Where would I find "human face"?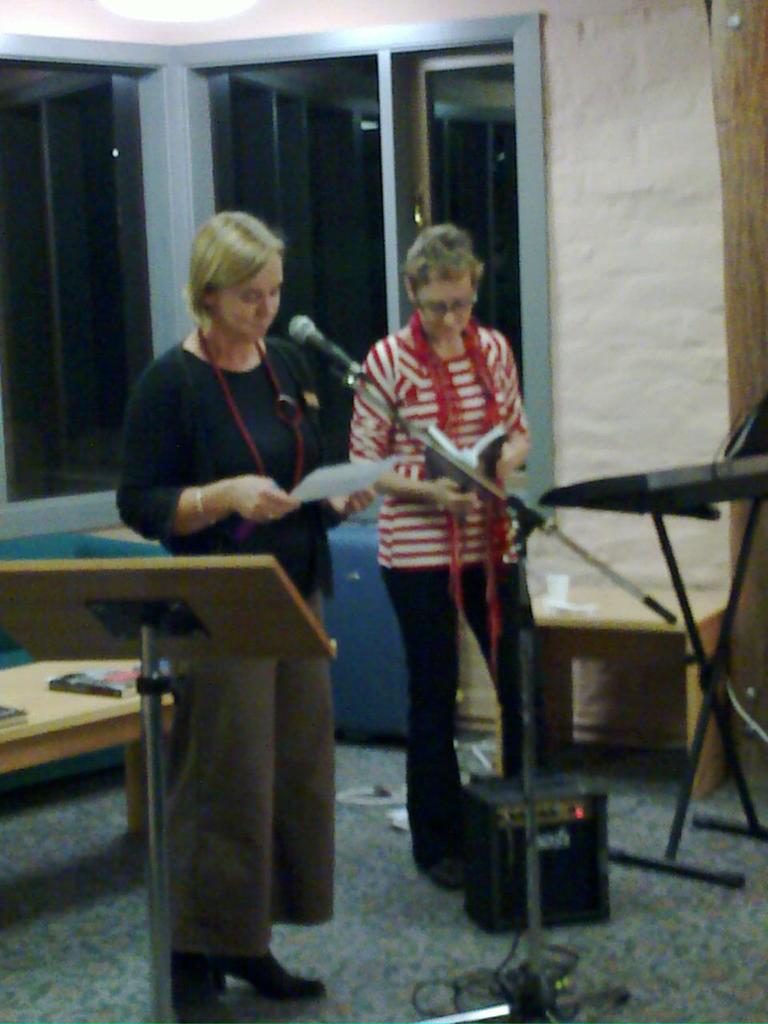
At {"x1": 215, "y1": 250, "x2": 286, "y2": 334}.
